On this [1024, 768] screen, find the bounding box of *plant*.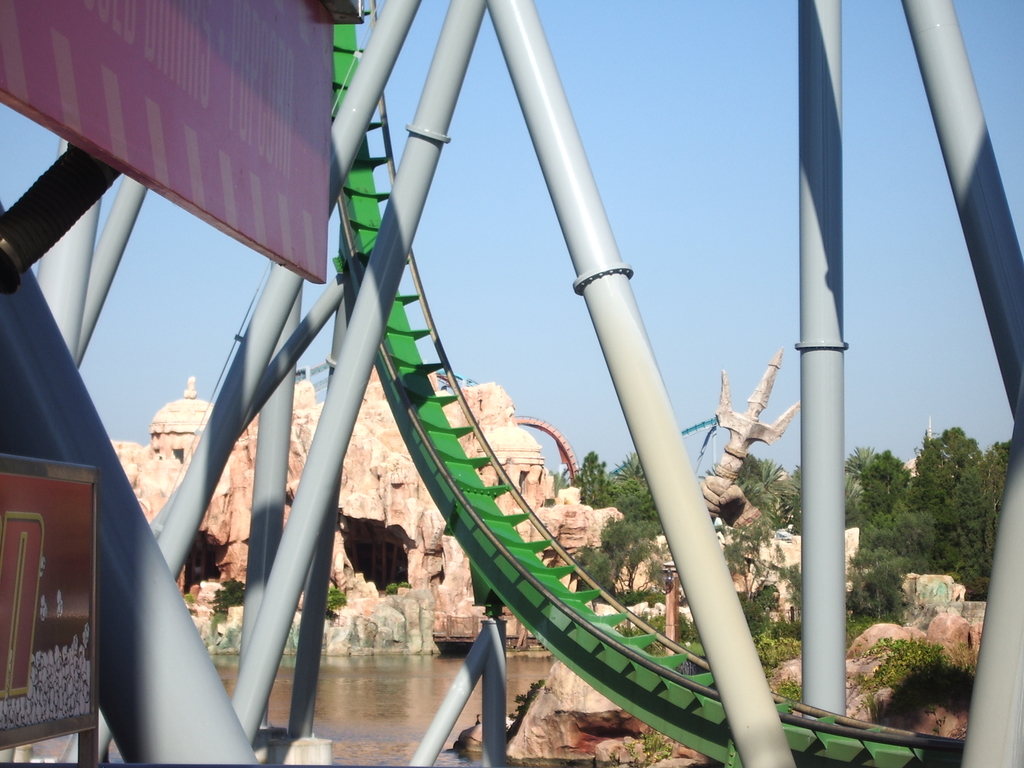
Bounding box: left=403, top=579, right=412, bottom=588.
